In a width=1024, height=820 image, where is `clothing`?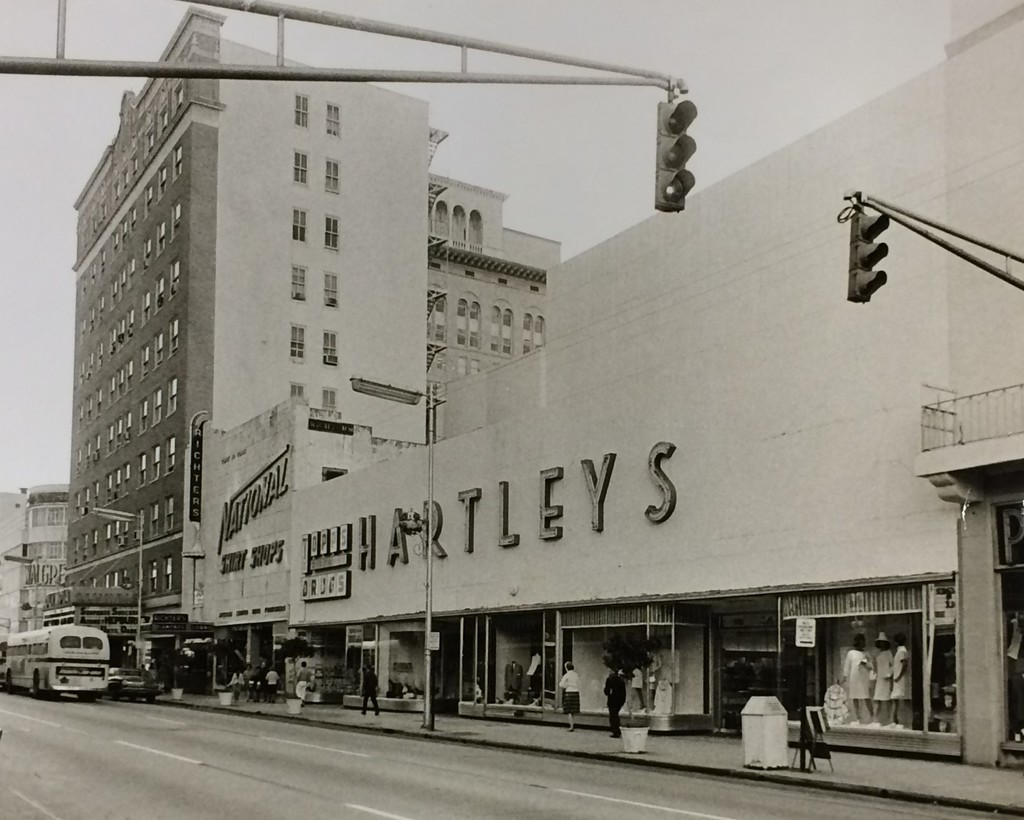
<box>604,672,623,732</box>.
